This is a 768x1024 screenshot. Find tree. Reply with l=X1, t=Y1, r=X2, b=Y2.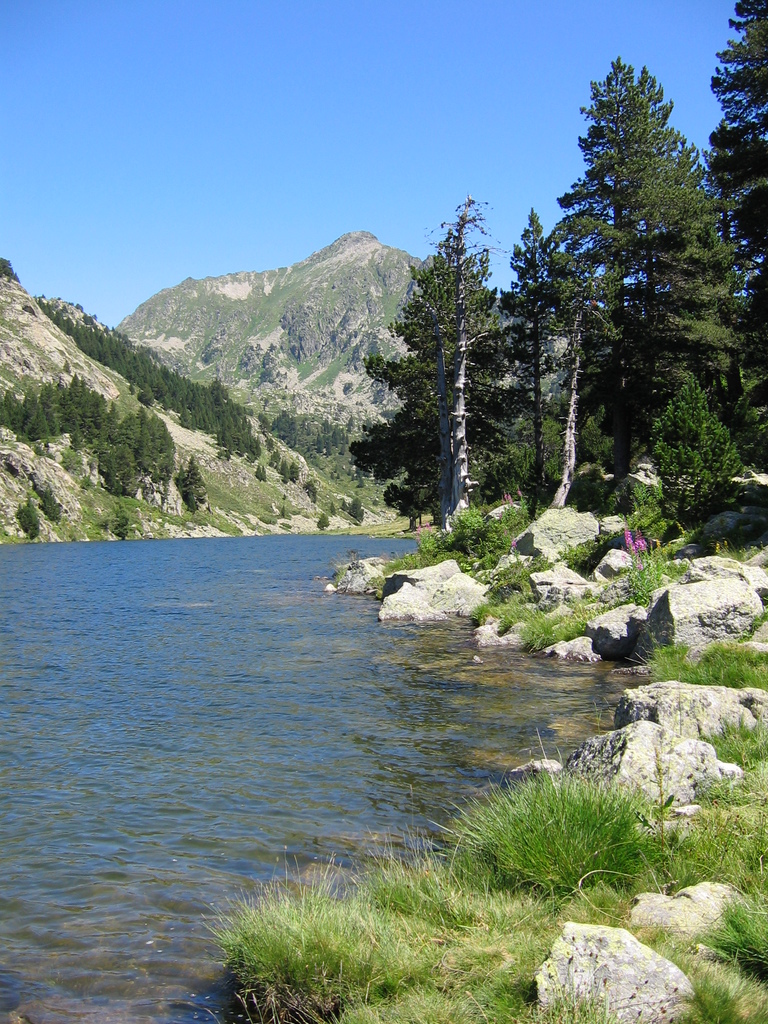
l=705, t=0, r=763, b=472.
